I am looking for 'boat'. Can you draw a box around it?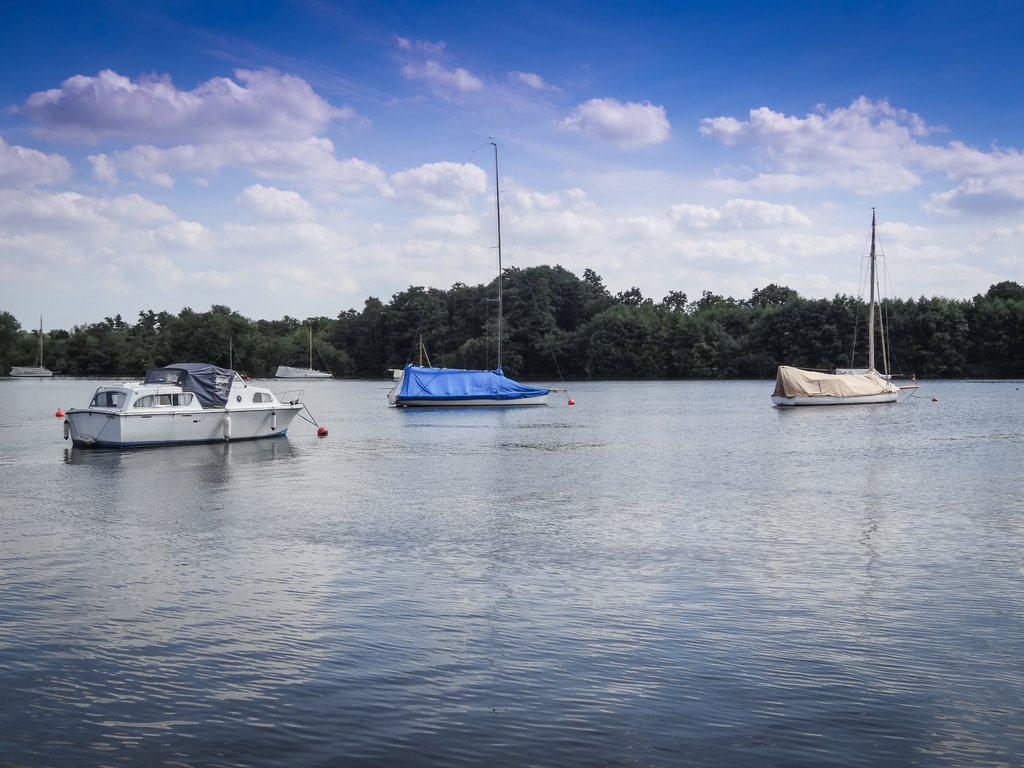
Sure, the bounding box is [x1=58, y1=362, x2=308, y2=445].
